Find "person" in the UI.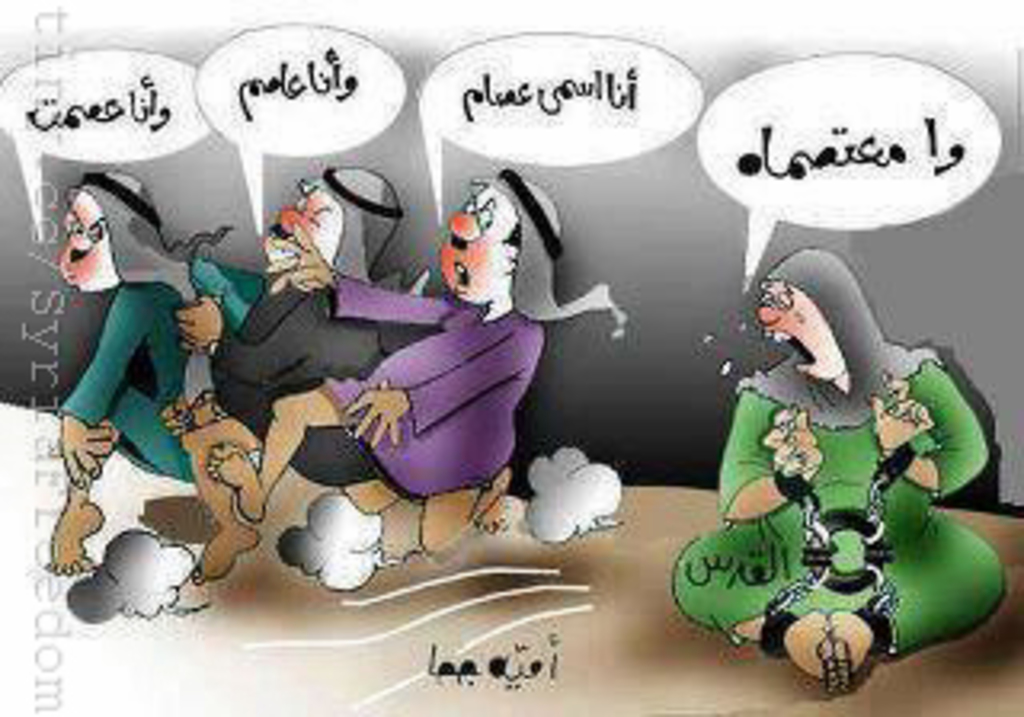
UI element at <region>51, 173, 269, 583</region>.
